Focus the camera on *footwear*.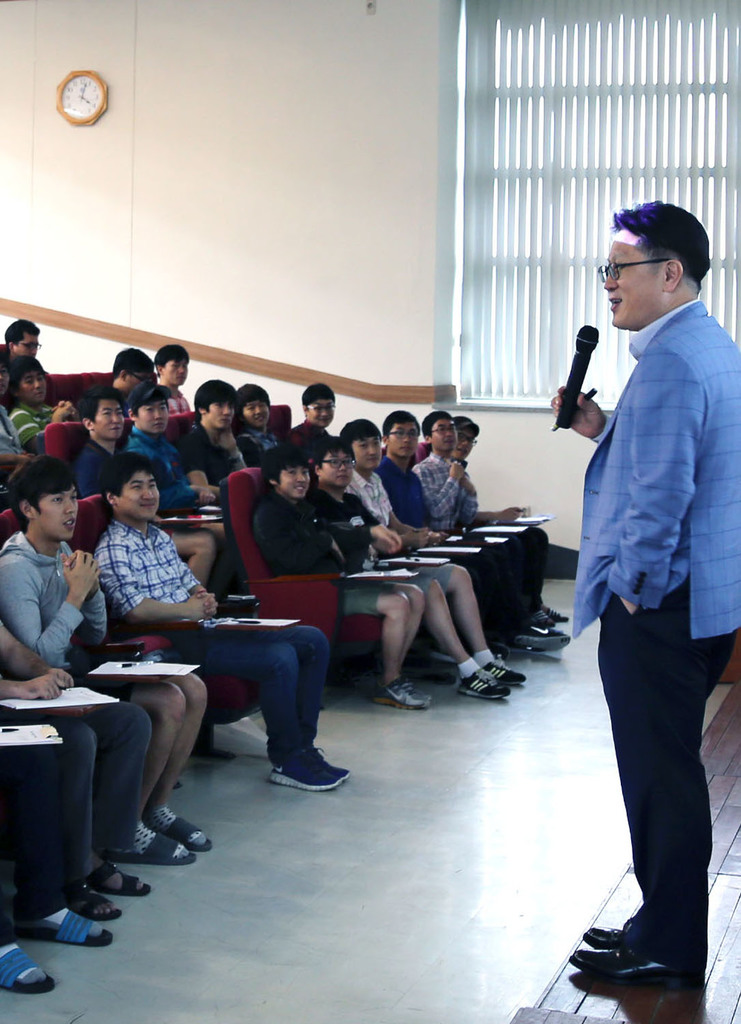
Focus region: <bbox>128, 834, 186, 865</bbox>.
